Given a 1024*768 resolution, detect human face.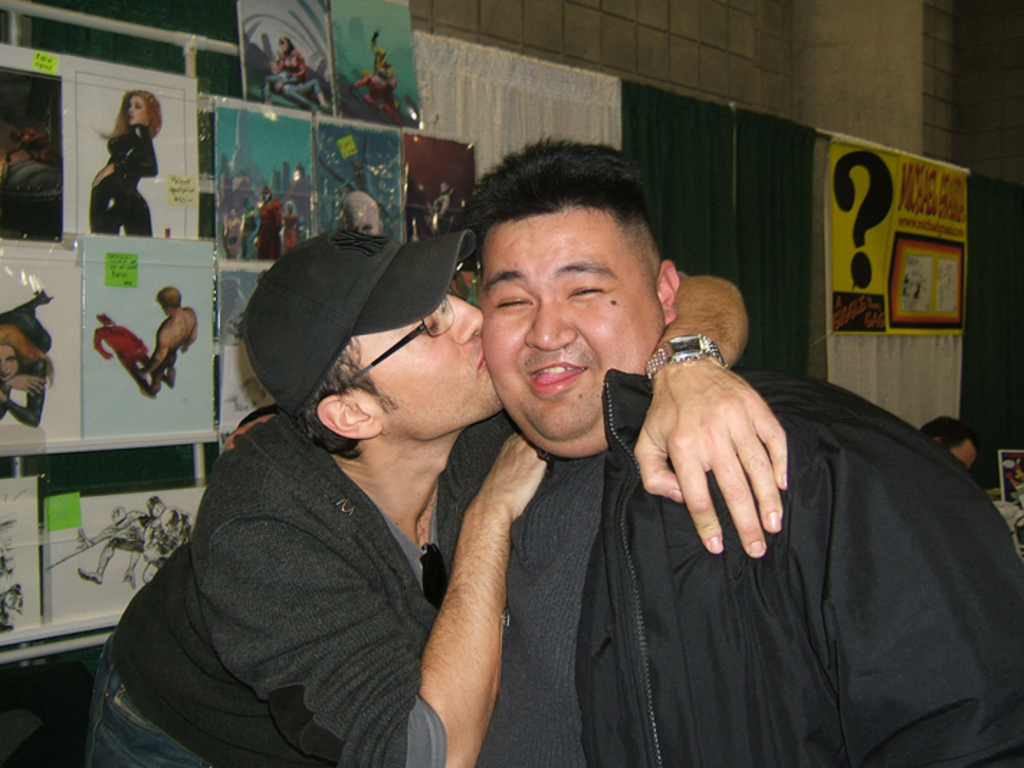
bbox(347, 210, 378, 234).
